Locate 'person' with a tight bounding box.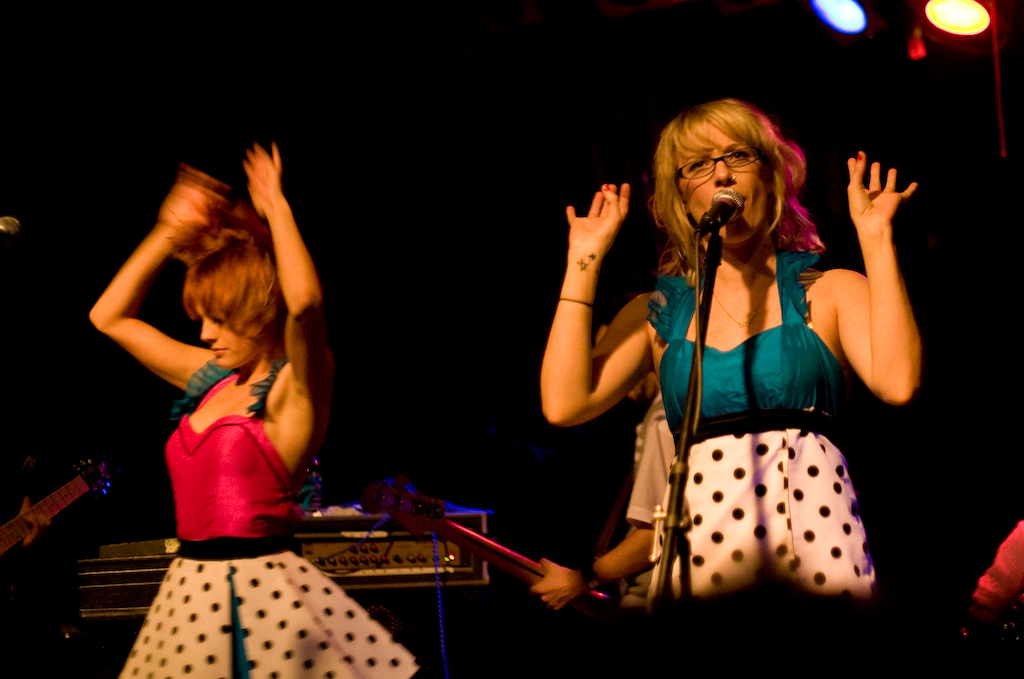
(left=535, top=313, right=684, bottom=607).
